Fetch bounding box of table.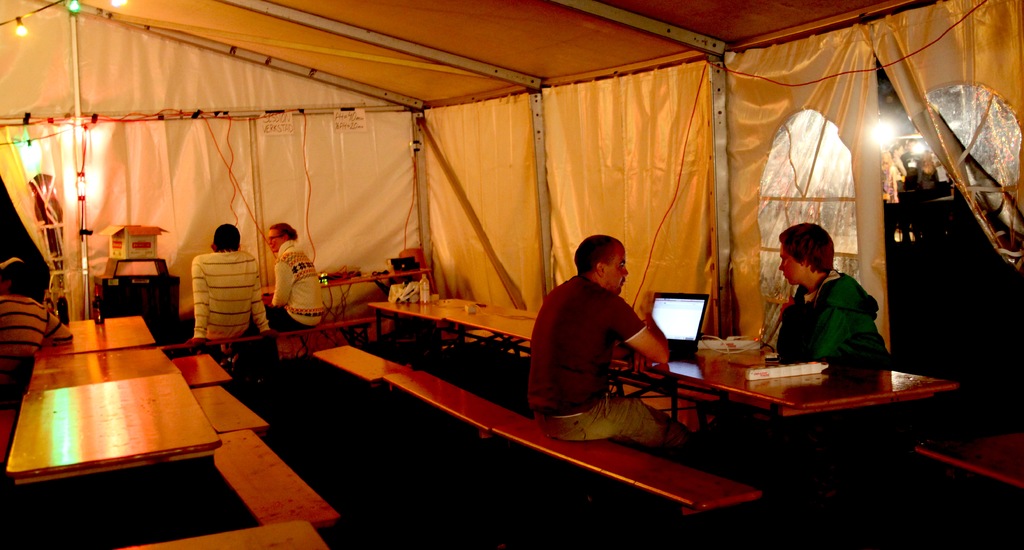
Bbox: x1=631 y1=332 x2=971 y2=476.
